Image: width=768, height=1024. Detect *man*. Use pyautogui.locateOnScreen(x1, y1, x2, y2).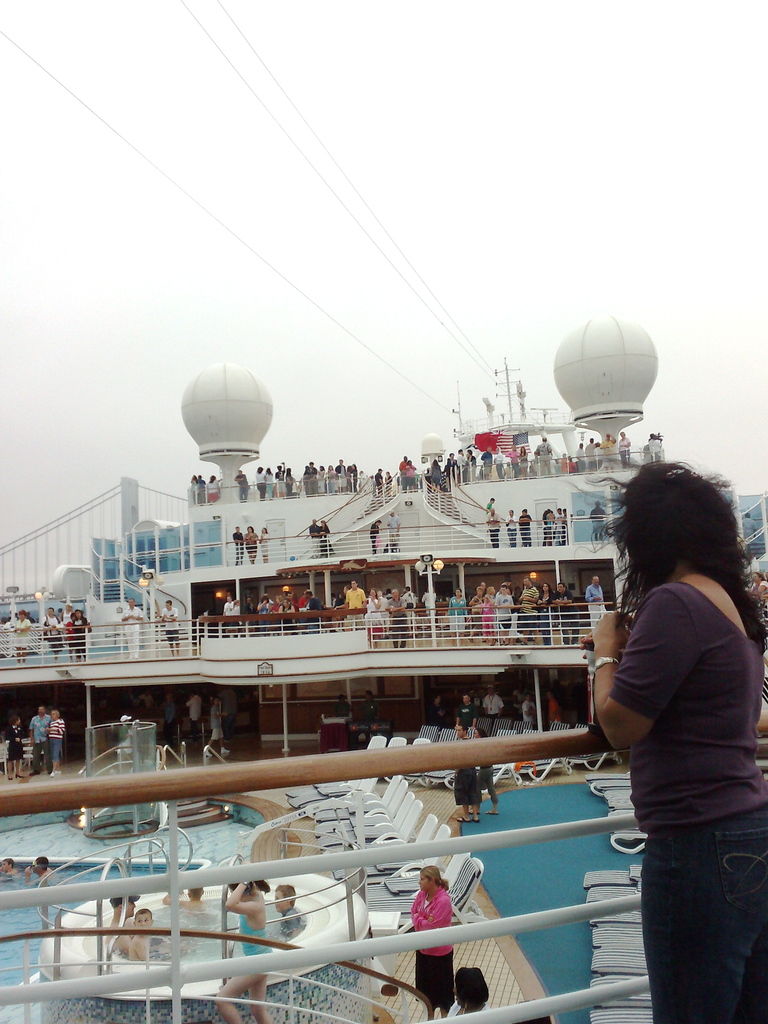
pyautogui.locateOnScreen(205, 707, 228, 754).
